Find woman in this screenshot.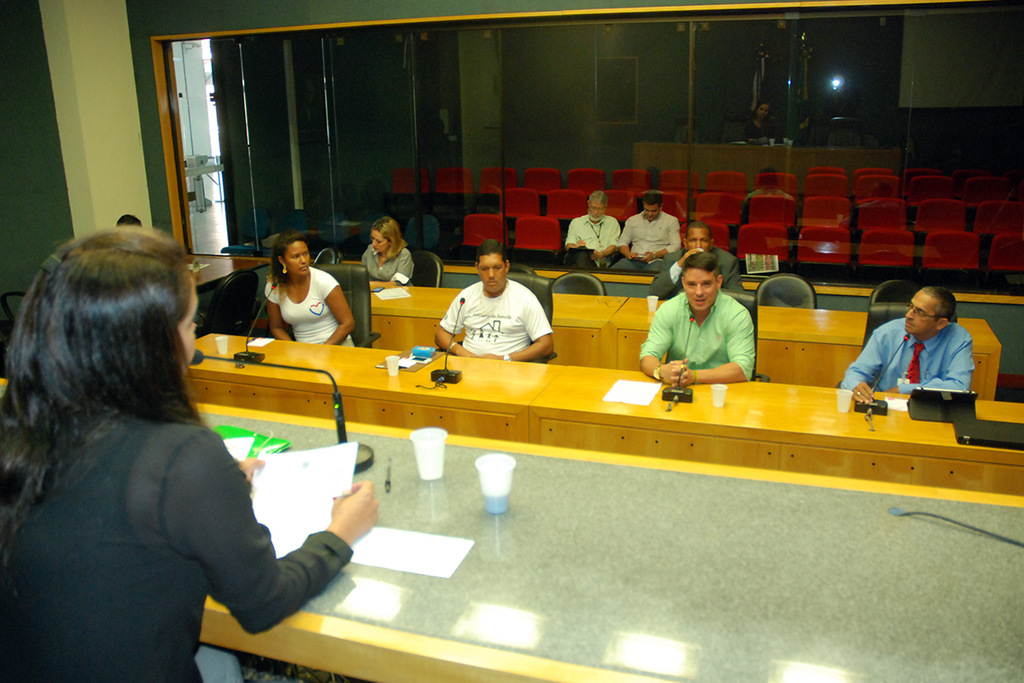
The bounding box for woman is left=354, top=216, right=417, bottom=287.
